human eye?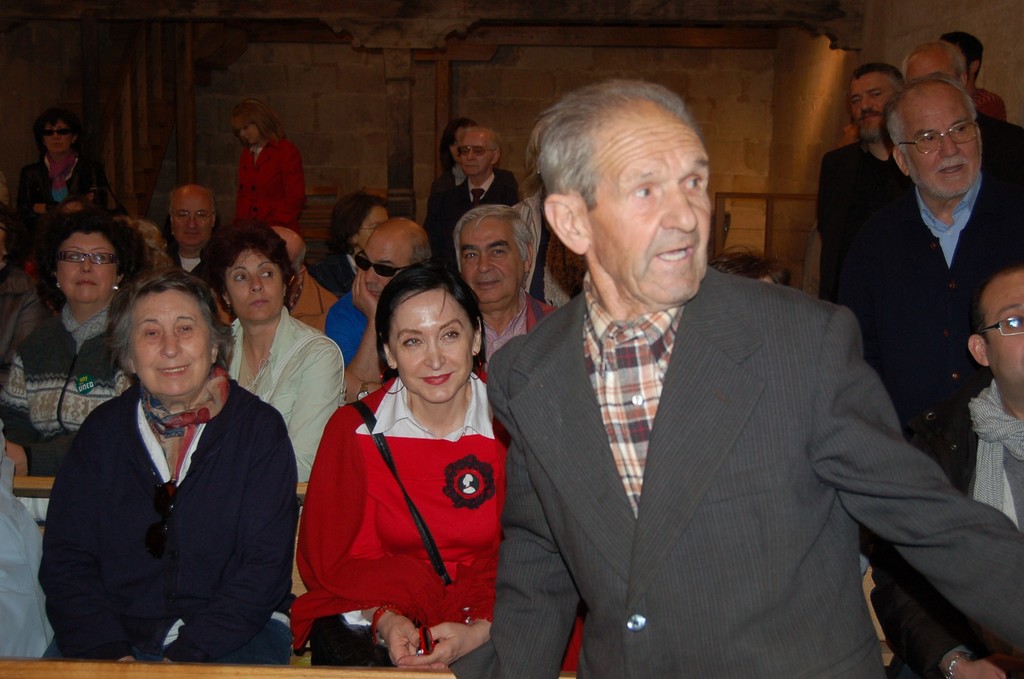
196:213:207:218
